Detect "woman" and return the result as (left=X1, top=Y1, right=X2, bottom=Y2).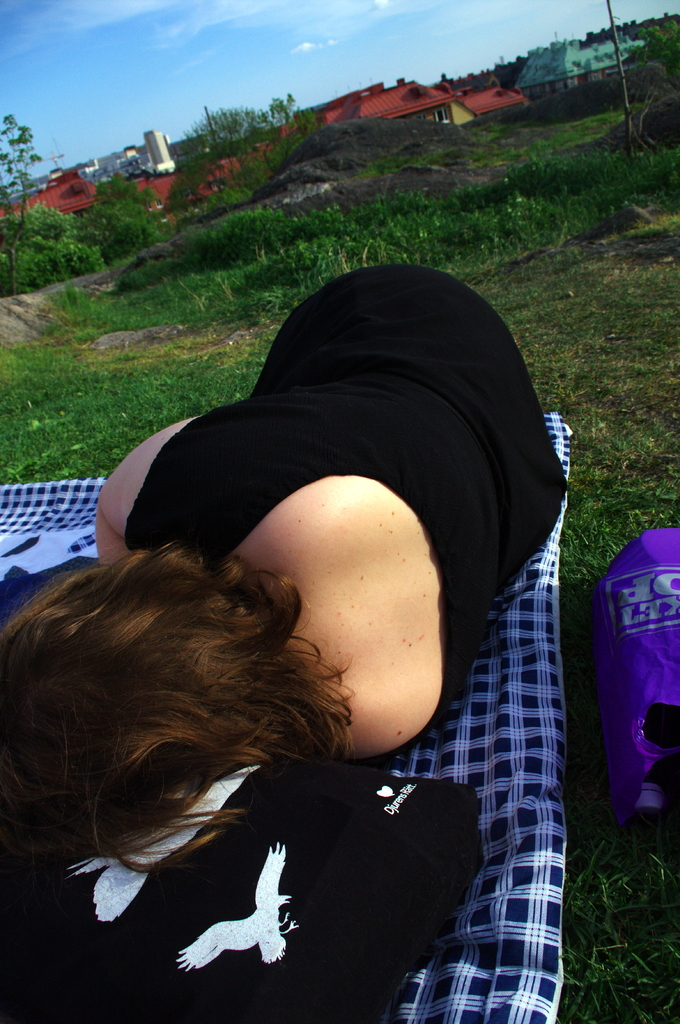
(left=0, top=255, right=568, bottom=824).
